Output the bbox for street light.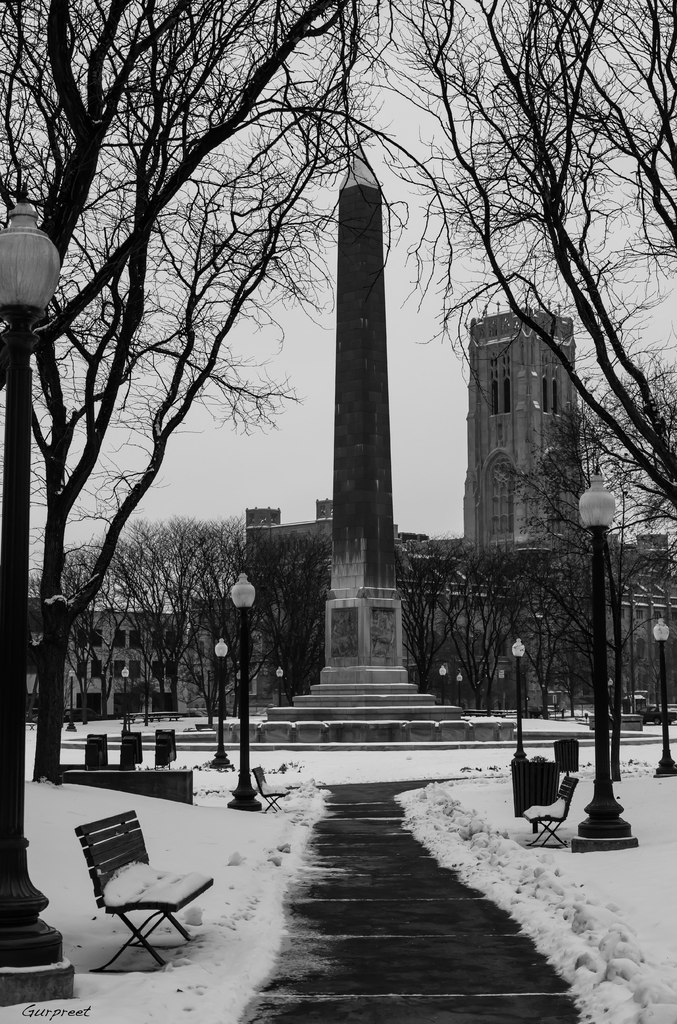
650,608,676,778.
